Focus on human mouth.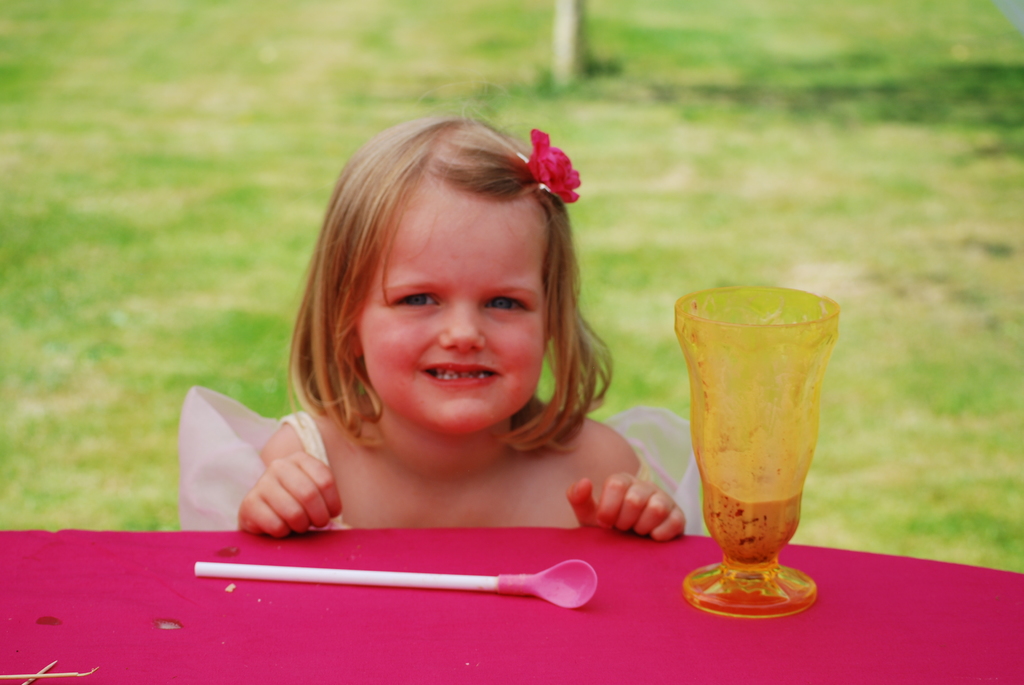
Focused at region(425, 362, 507, 384).
